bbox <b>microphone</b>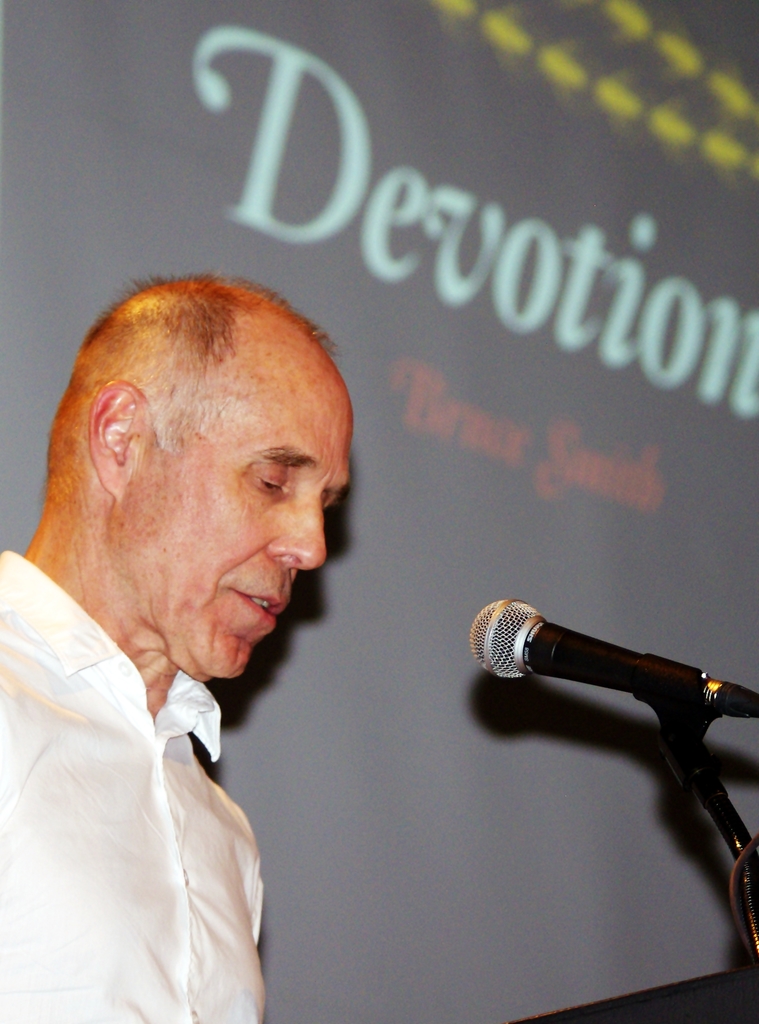
467,612,745,778
